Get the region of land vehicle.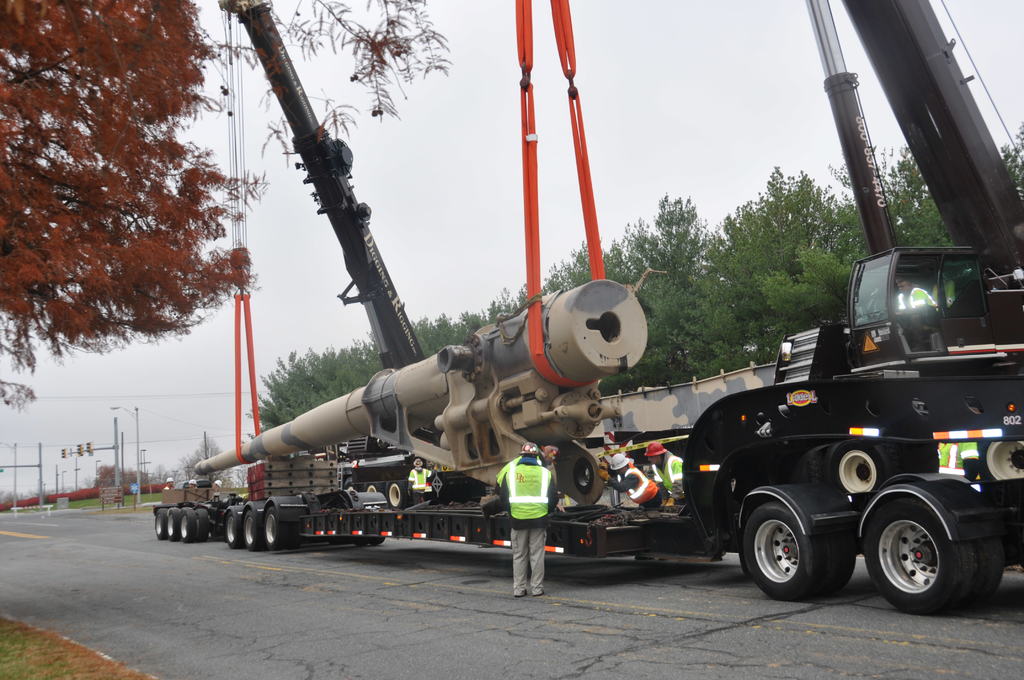
bbox(152, 324, 1023, 613).
